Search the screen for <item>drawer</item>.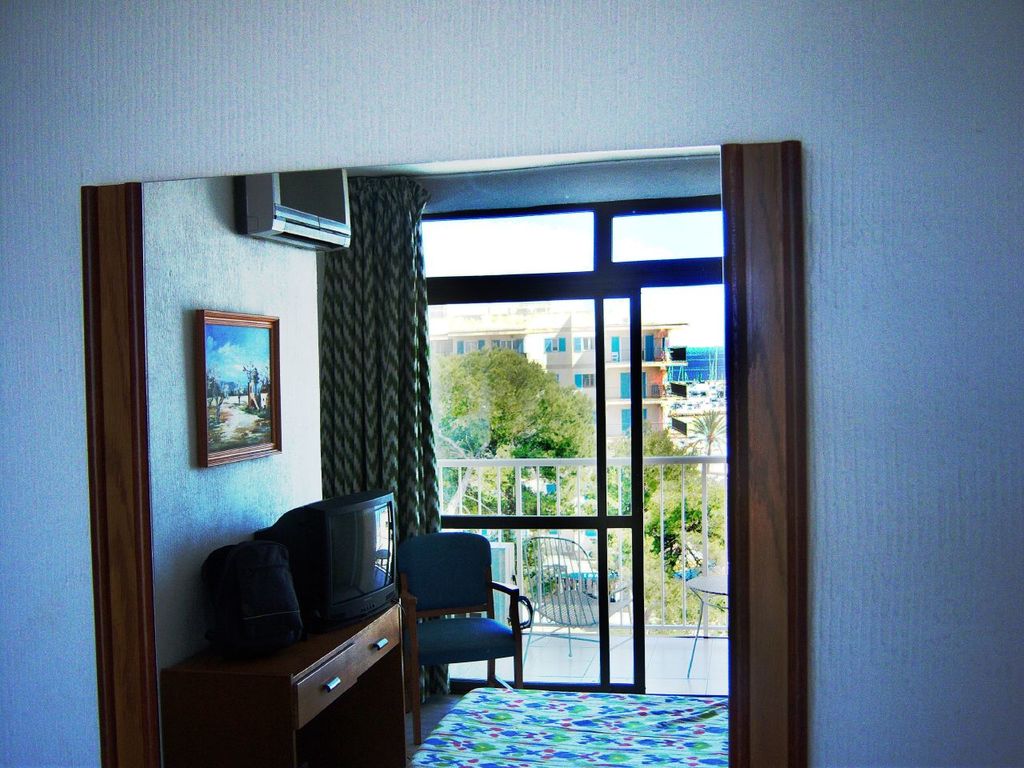
Found at l=296, t=645, r=356, b=726.
